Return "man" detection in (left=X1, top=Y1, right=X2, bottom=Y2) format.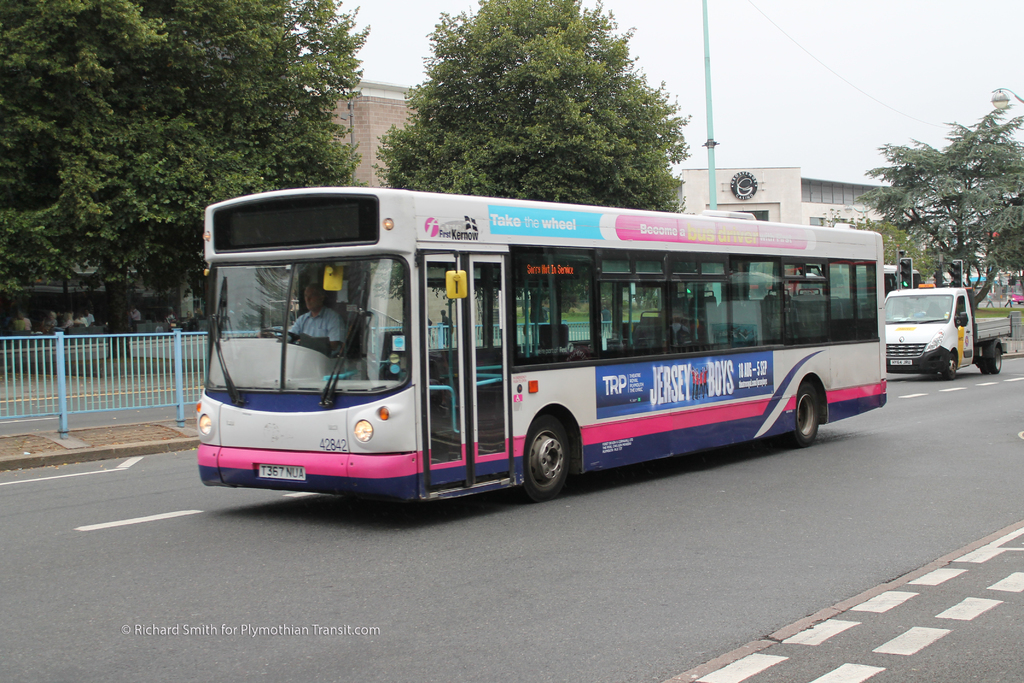
(left=289, top=287, right=343, bottom=356).
